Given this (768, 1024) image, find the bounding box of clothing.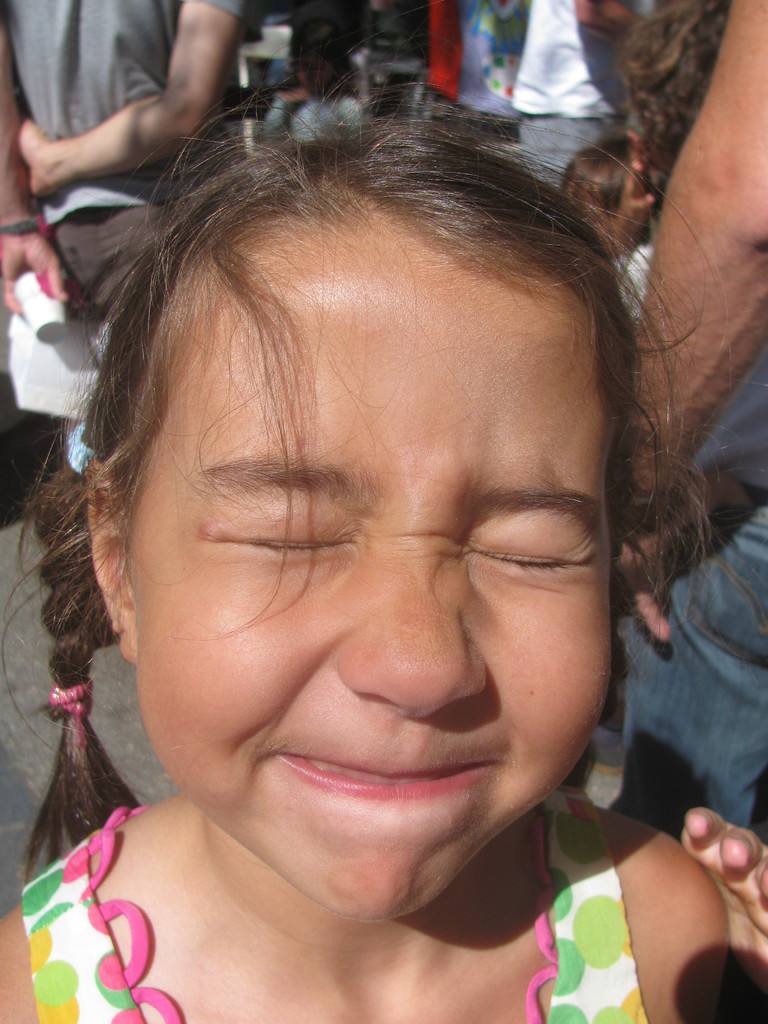
428:0:520:148.
